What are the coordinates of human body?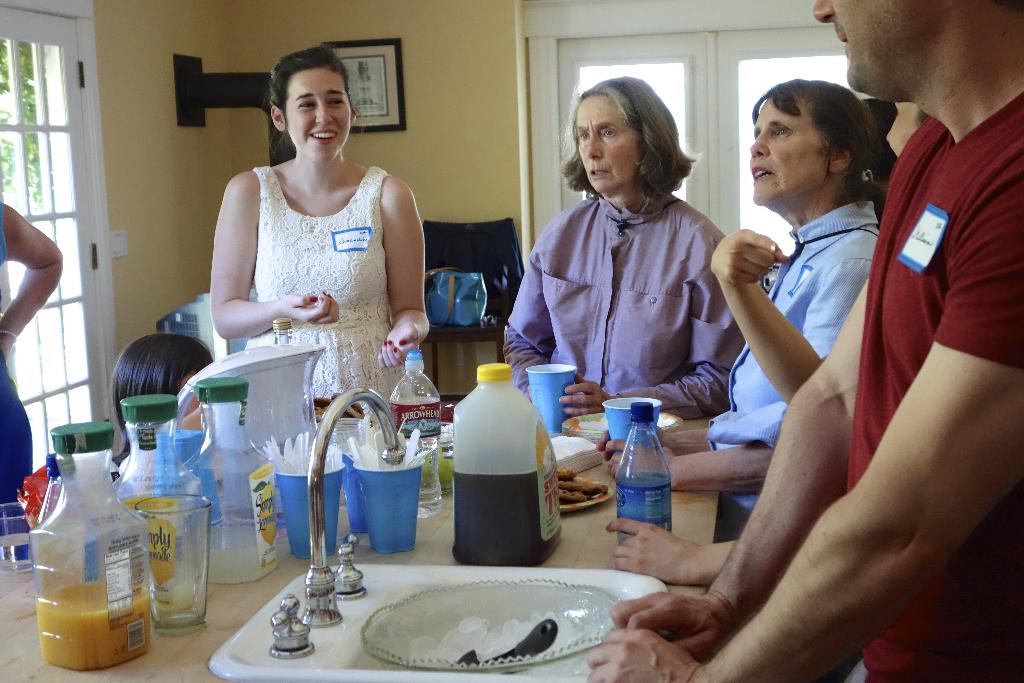
rect(662, 70, 876, 540).
